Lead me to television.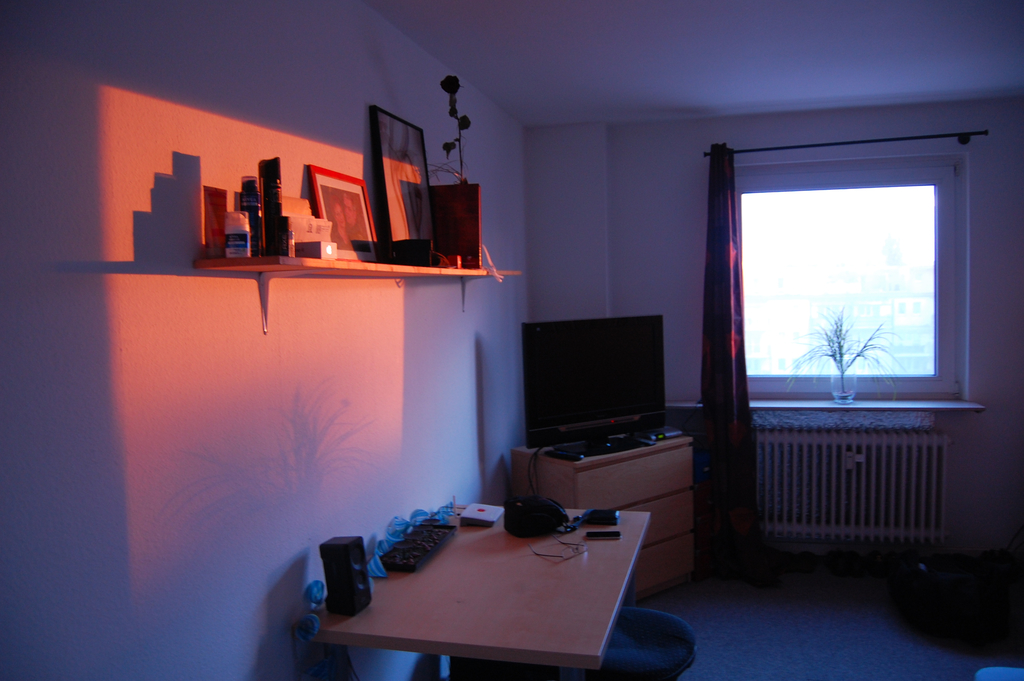
Lead to box(522, 316, 666, 457).
